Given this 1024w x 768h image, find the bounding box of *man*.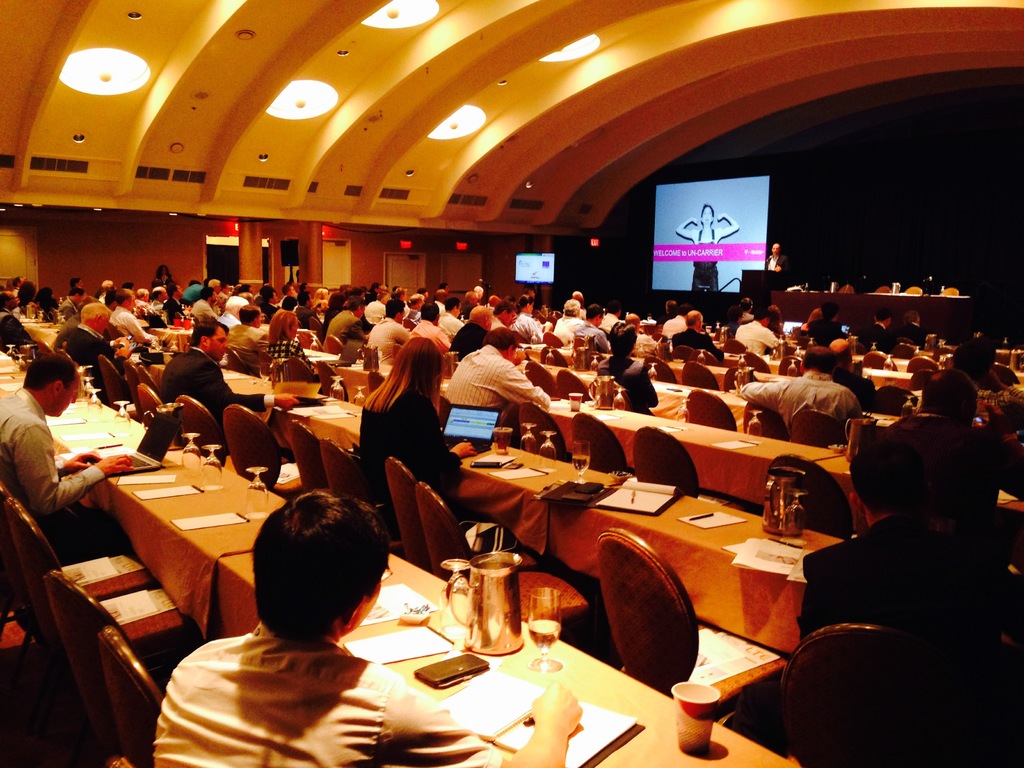
BBox(805, 426, 1023, 767).
